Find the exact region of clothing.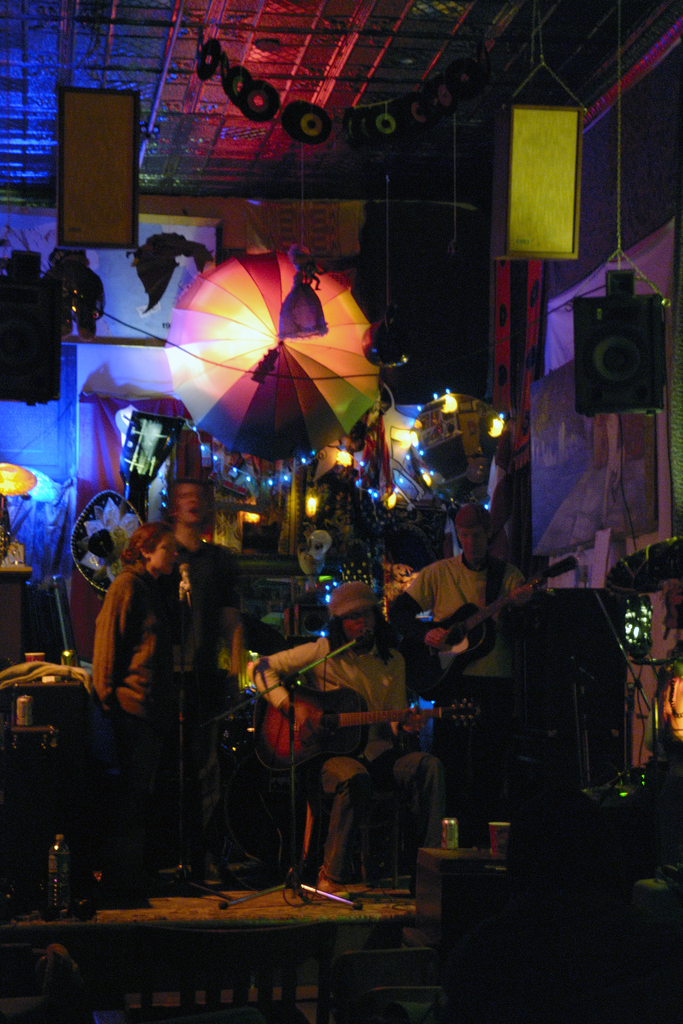
Exact region: BBox(242, 632, 452, 884).
